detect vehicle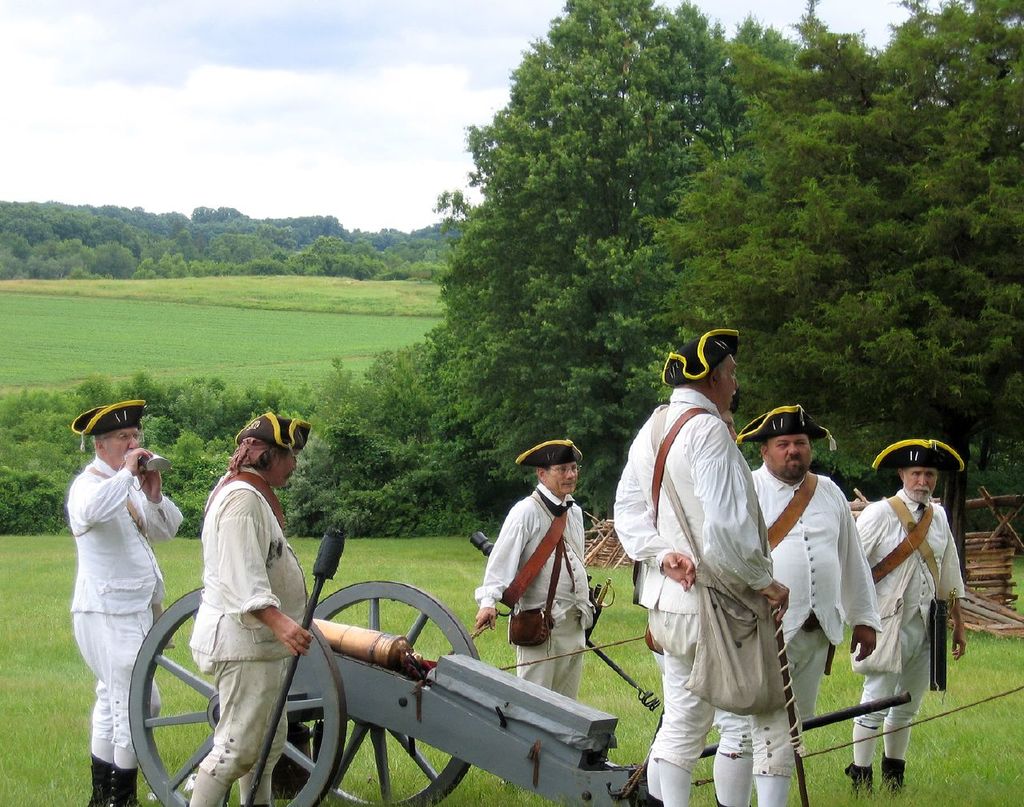
(85, 545, 642, 795)
